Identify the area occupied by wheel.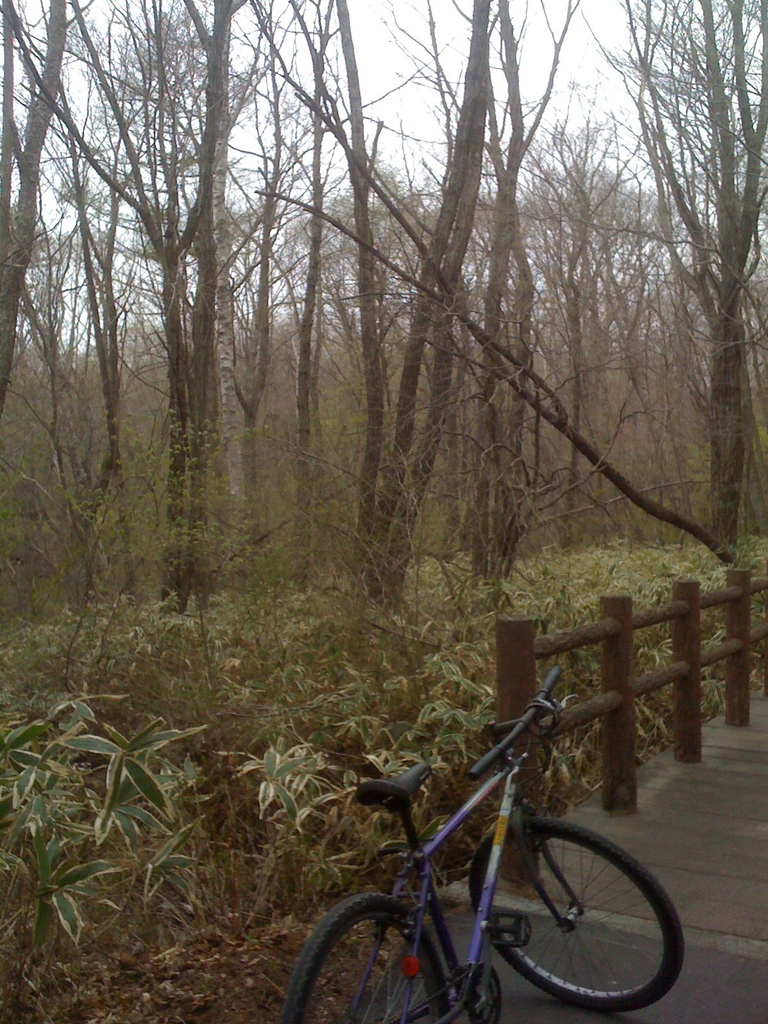
Area: BBox(291, 895, 456, 1023).
